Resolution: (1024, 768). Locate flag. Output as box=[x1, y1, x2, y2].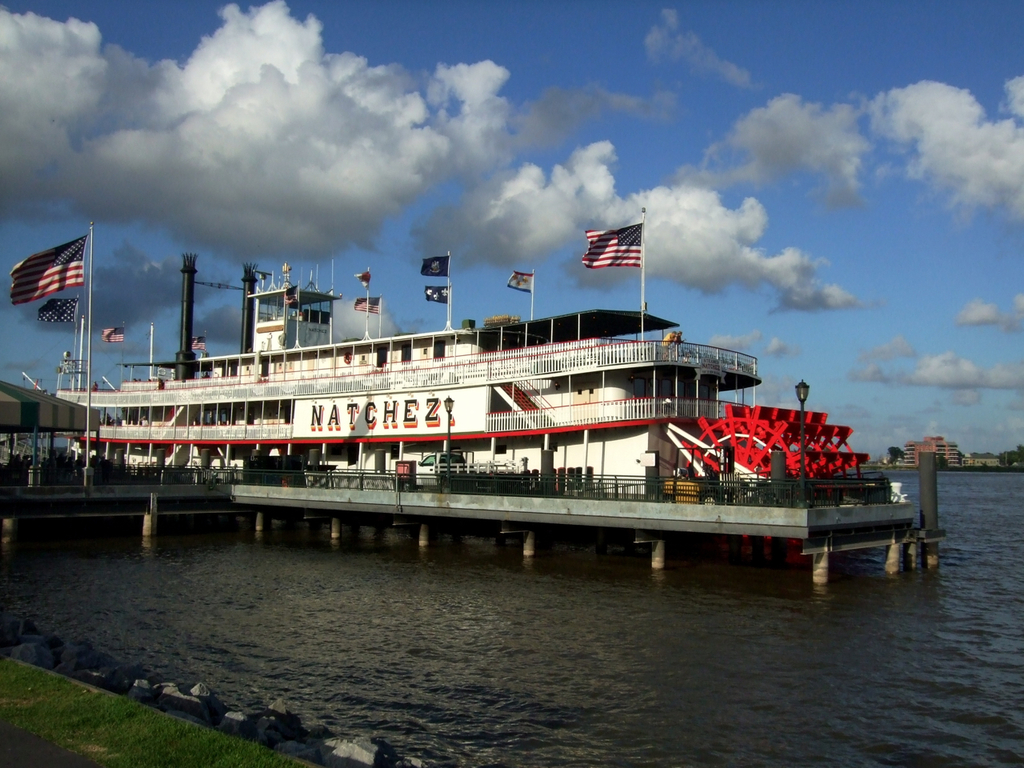
box=[506, 272, 542, 294].
